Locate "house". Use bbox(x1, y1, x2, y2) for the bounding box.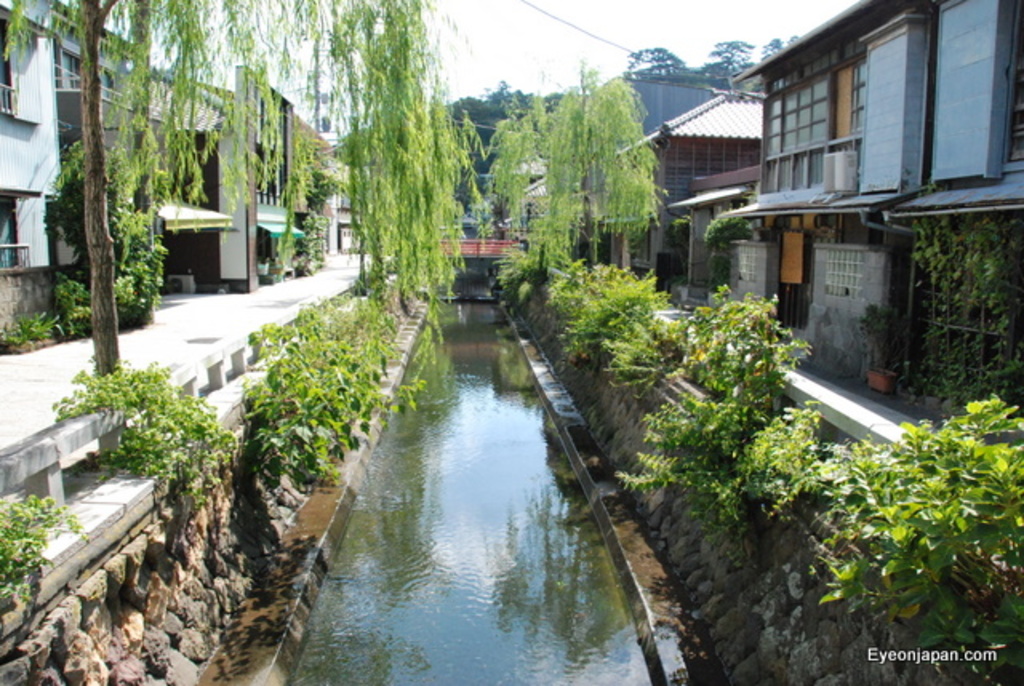
bbox(715, 0, 1022, 421).
